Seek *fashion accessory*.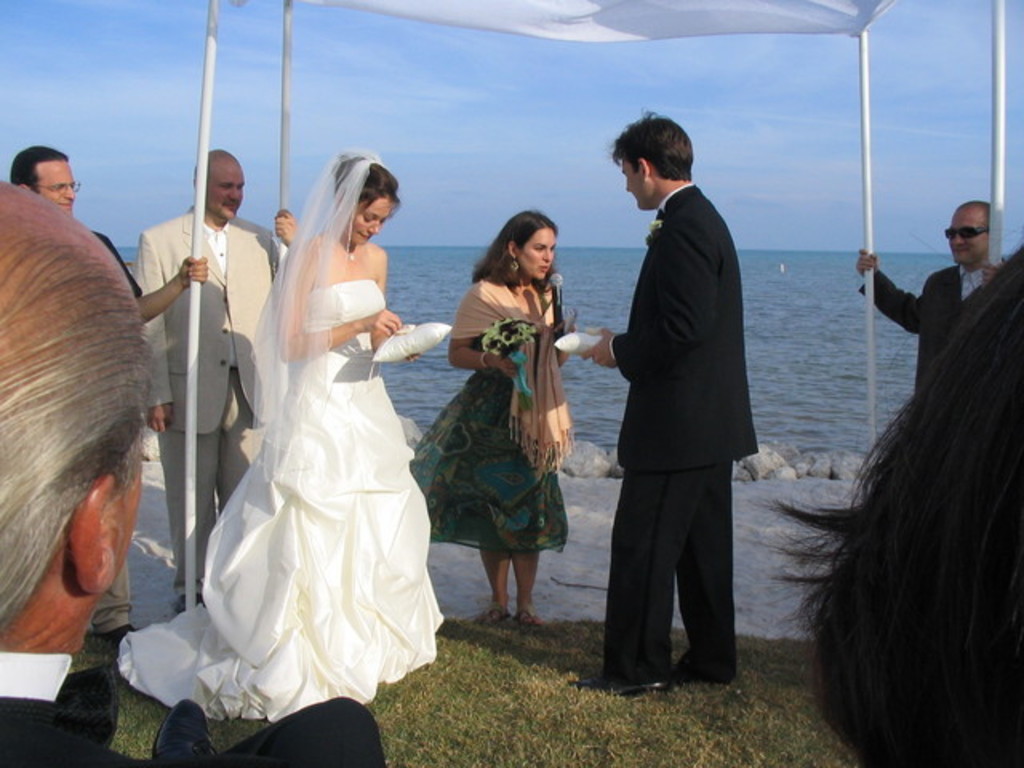
Rect(93, 624, 131, 642).
